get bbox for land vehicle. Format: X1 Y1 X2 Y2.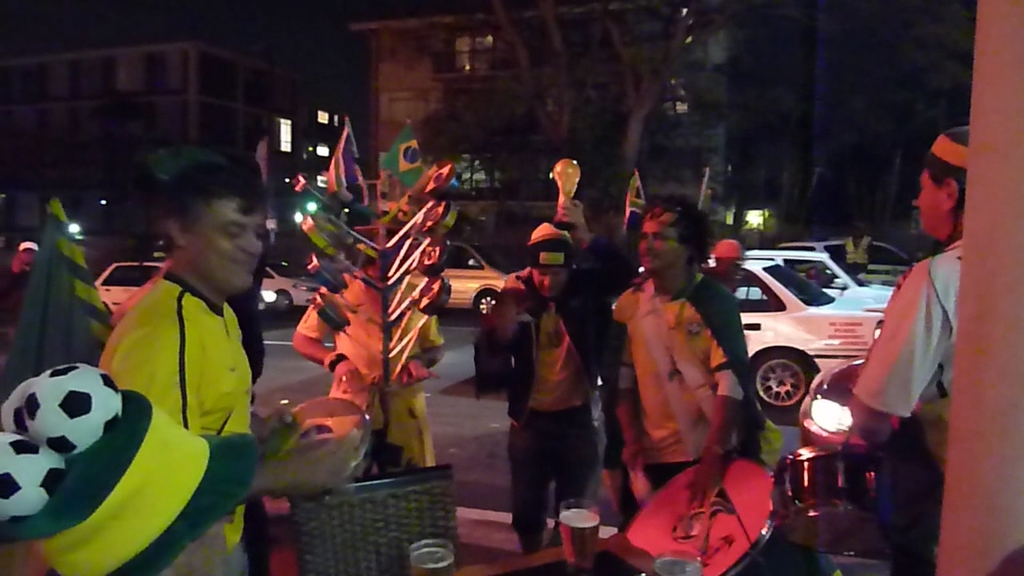
834 236 911 270.
